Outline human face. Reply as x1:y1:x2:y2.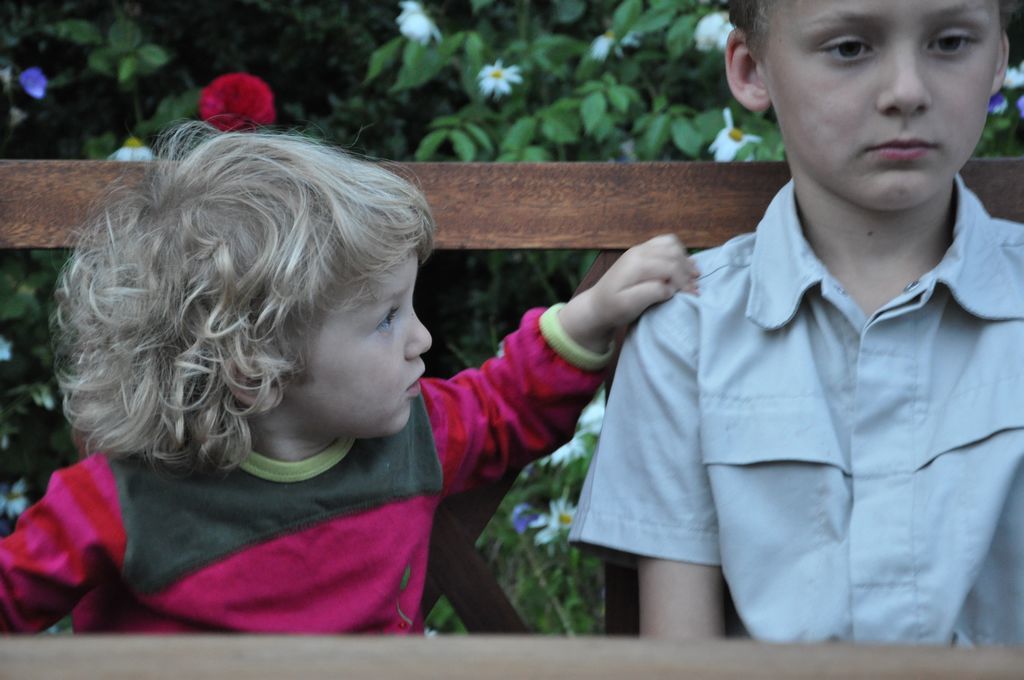
284:254:433:434.
